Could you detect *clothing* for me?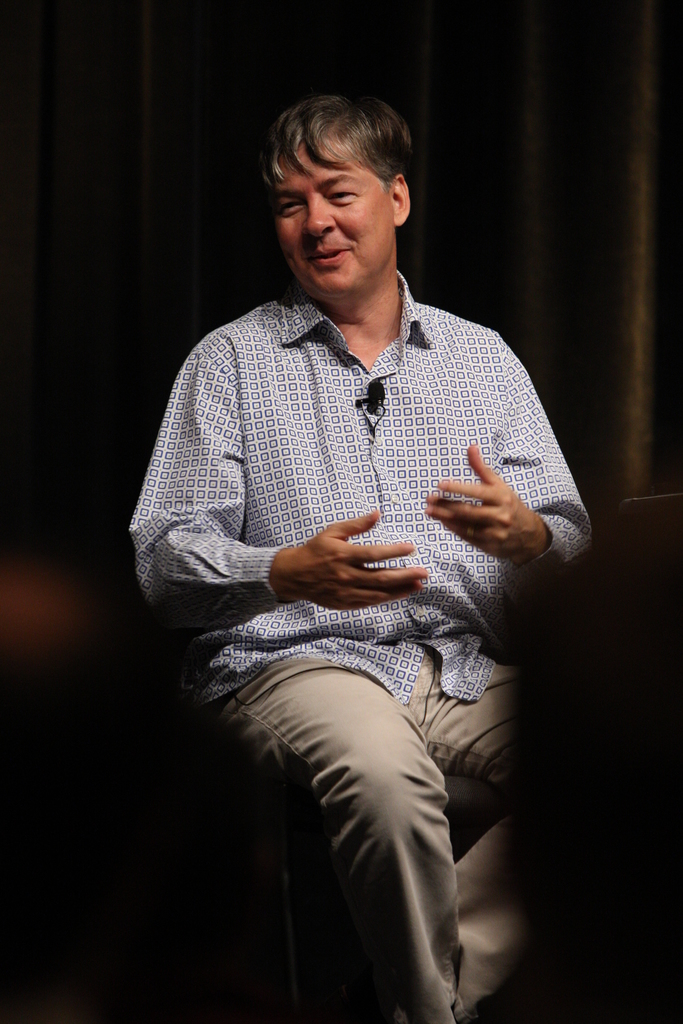
Detection result: {"left": 138, "top": 192, "right": 592, "bottom": 979}.
